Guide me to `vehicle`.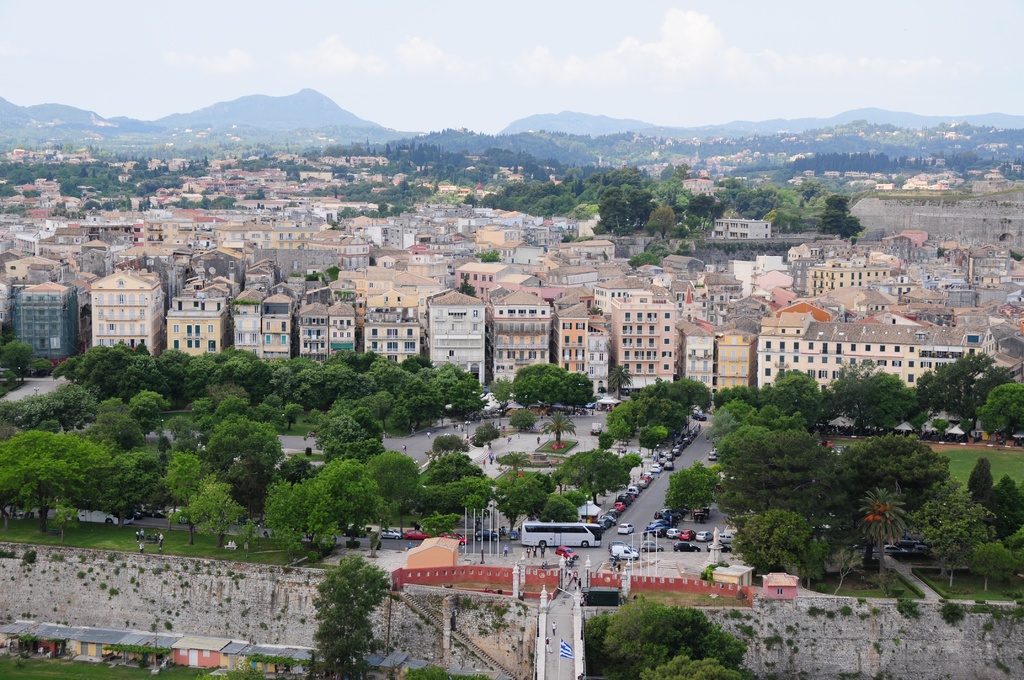
Guidance: box=[590, 419, 603, 435].
